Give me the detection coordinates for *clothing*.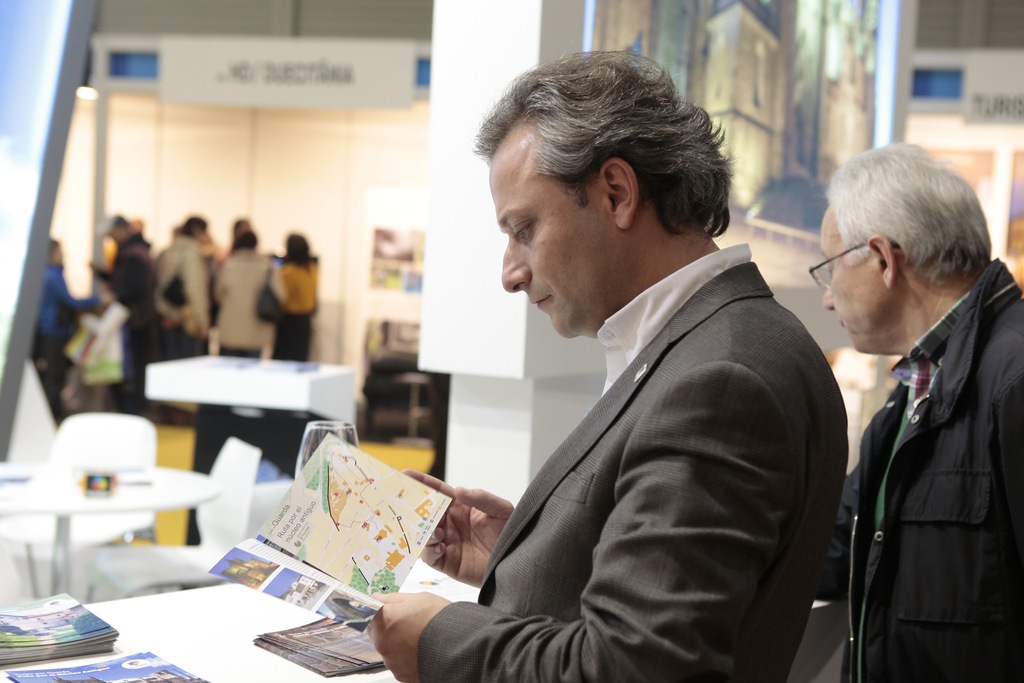
select_region(149, 231, 216, 356).
